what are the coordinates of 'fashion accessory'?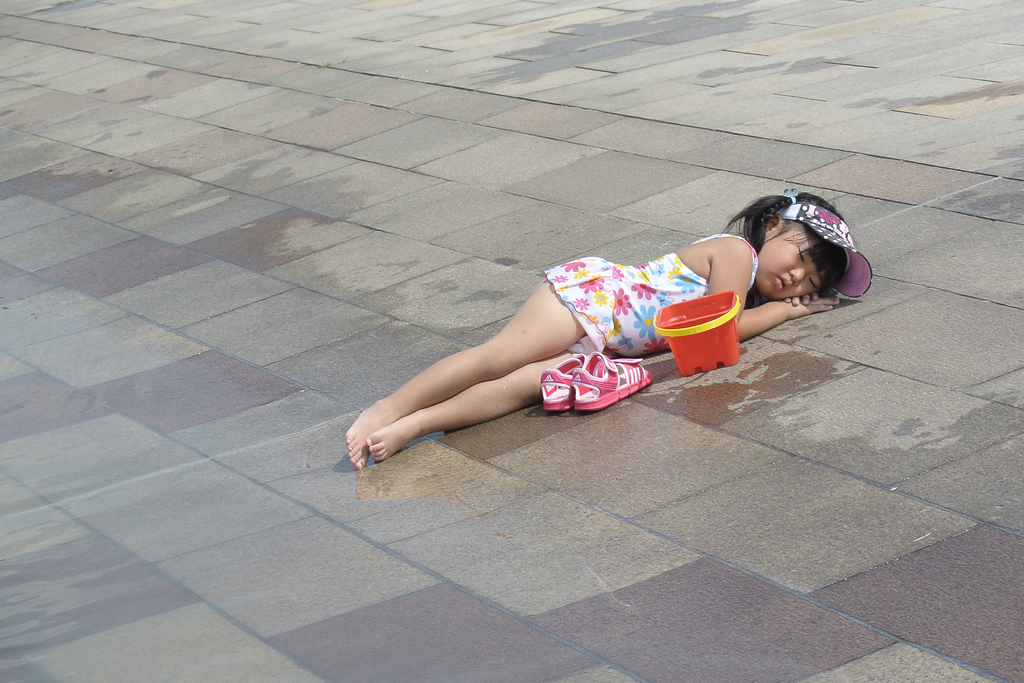
detection(778, 189, 875, 299).
